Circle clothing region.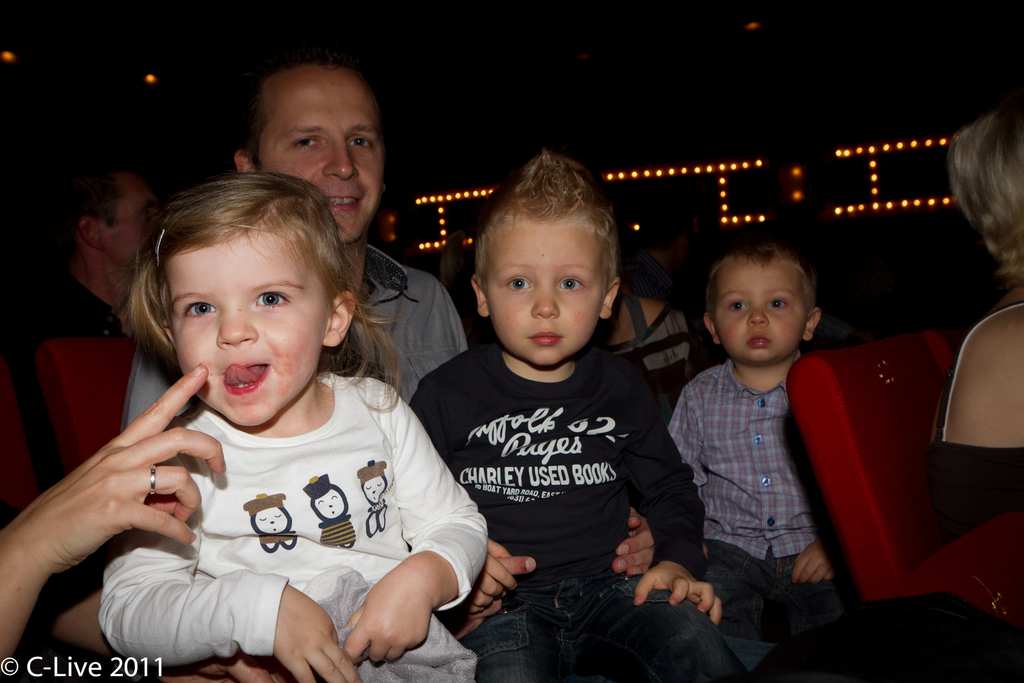
Region: (x1=668, y1=336, x2=948, y2=682).
